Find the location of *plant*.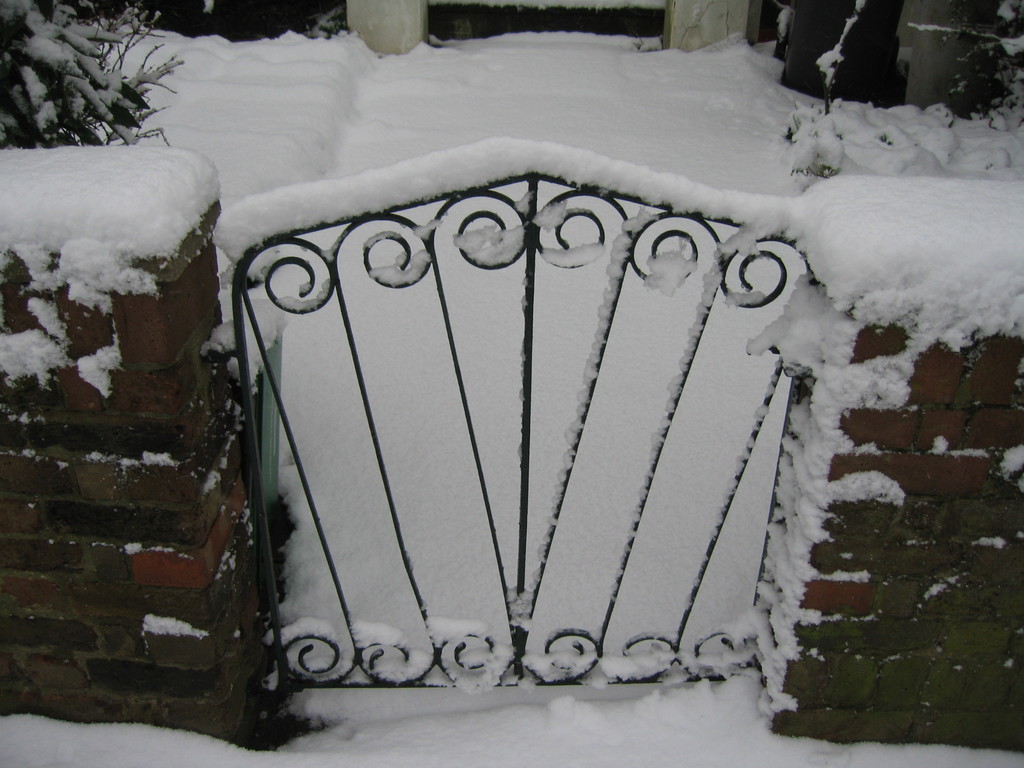
Location: detection(0, 0, 189, 145).
